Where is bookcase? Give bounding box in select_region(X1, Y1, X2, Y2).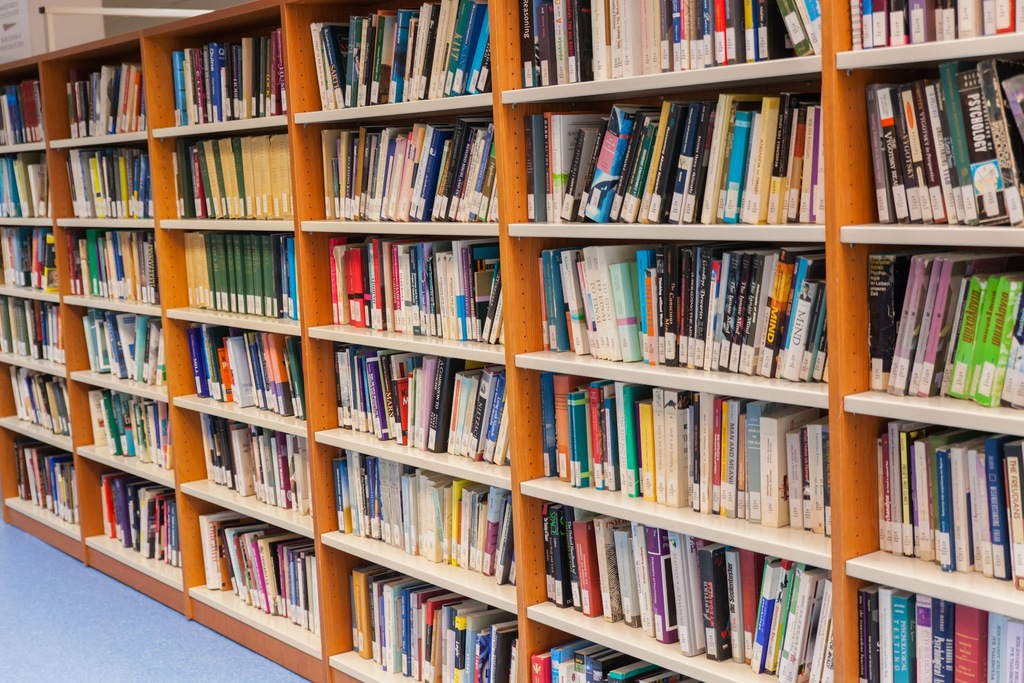
select_region(0, 0, 1023, 682).
